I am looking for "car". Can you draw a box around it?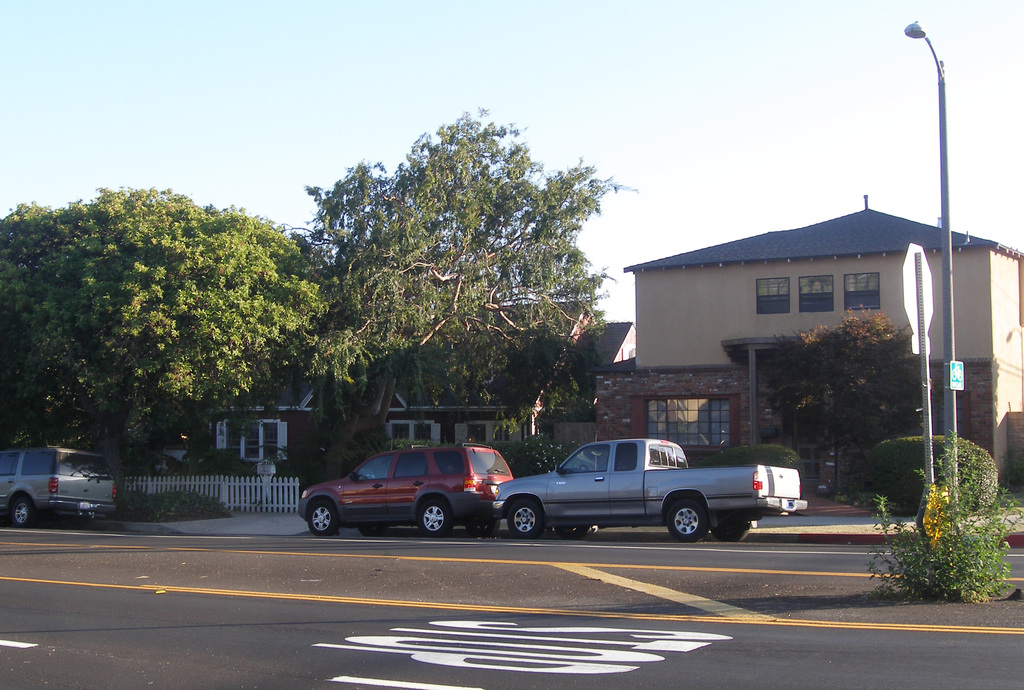
Sure, the bounding box is (300, 444, 515, 539).
